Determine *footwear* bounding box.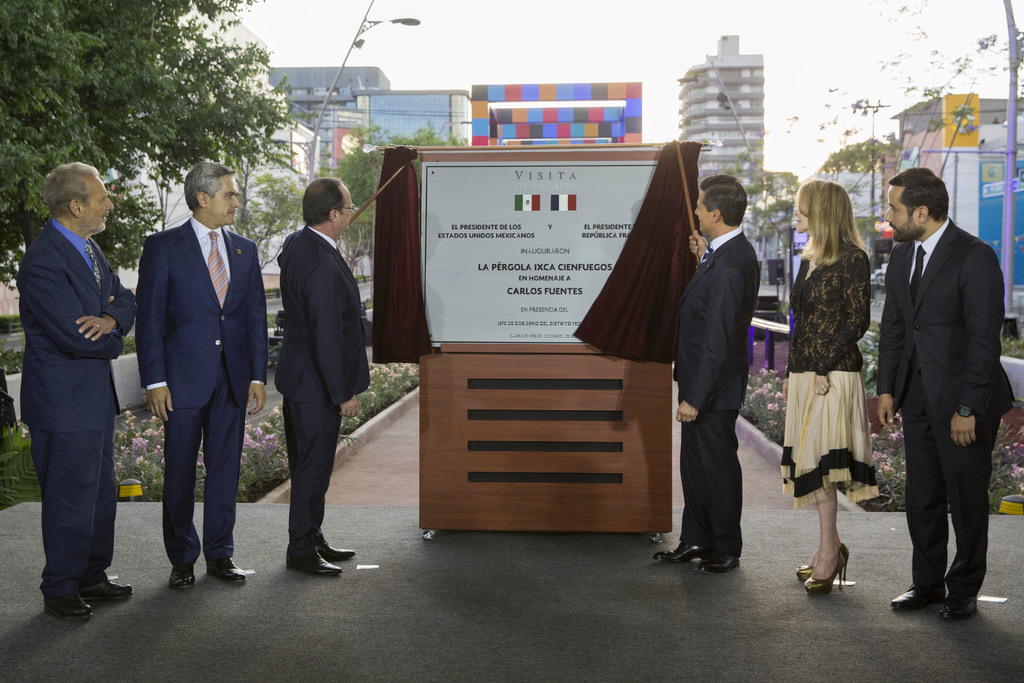
Determined: box(319, 532, 356, 566).
